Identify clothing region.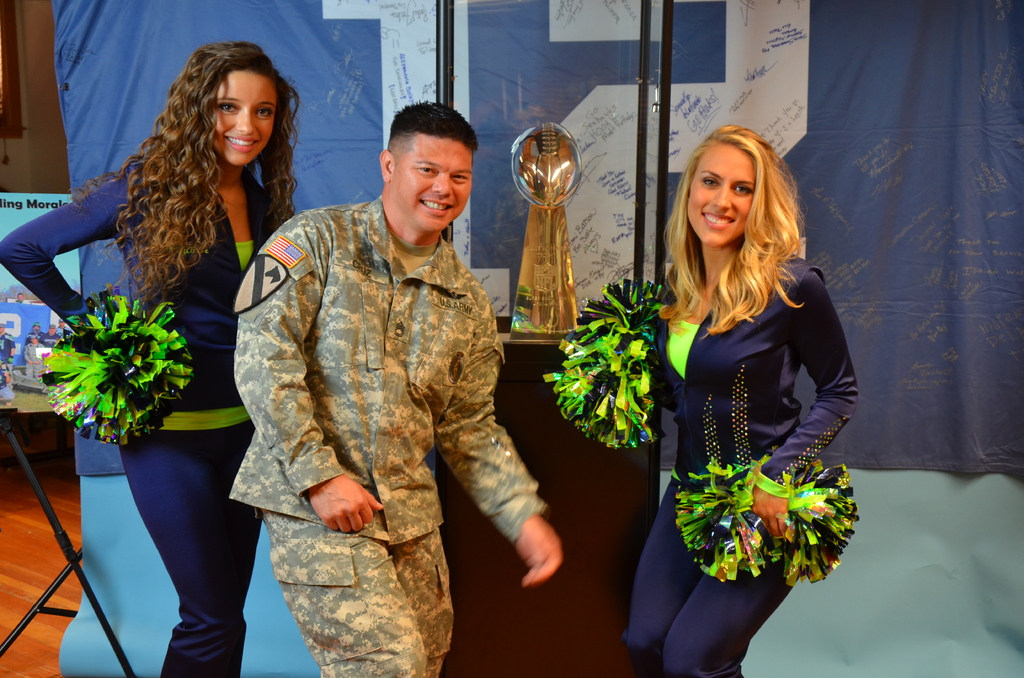
Region: l=0, t=148, r=278, b=674.
